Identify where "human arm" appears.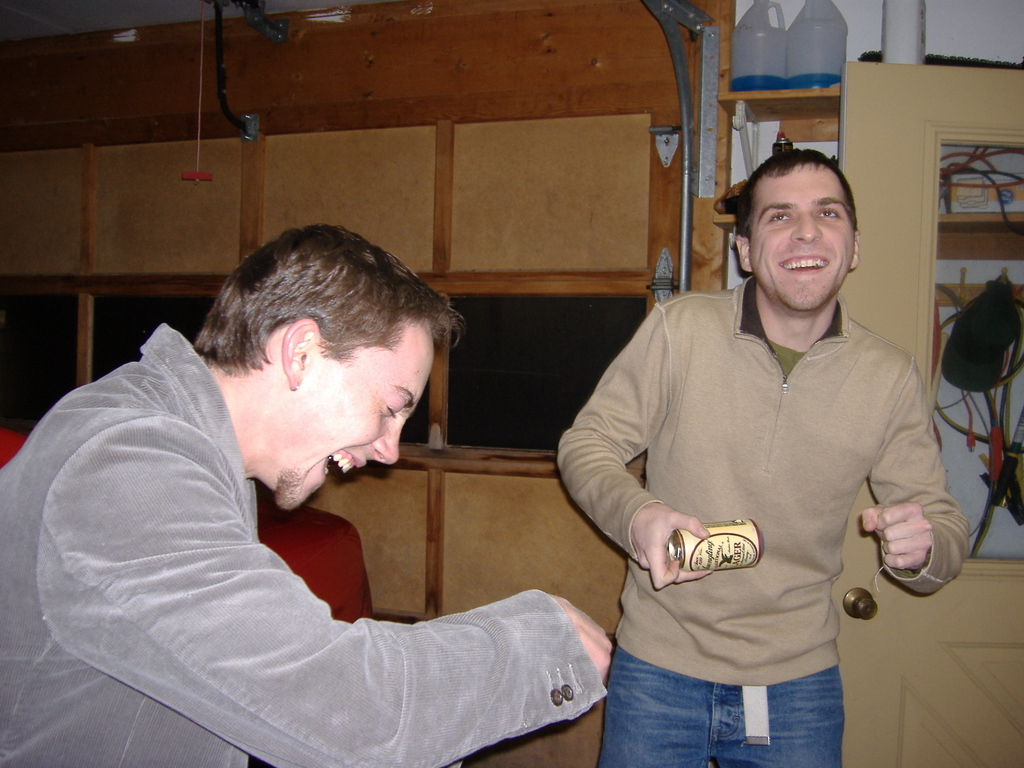
Appears at box=[551, 294, 715, 593].
